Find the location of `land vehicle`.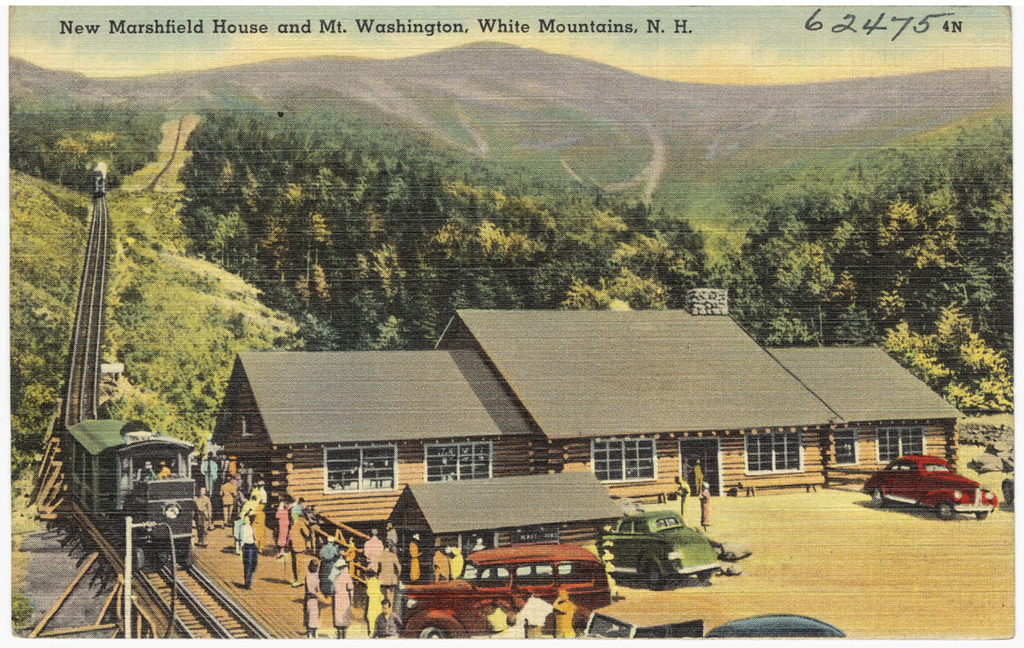
Location: bbox=[393, 540, 611, 639].
